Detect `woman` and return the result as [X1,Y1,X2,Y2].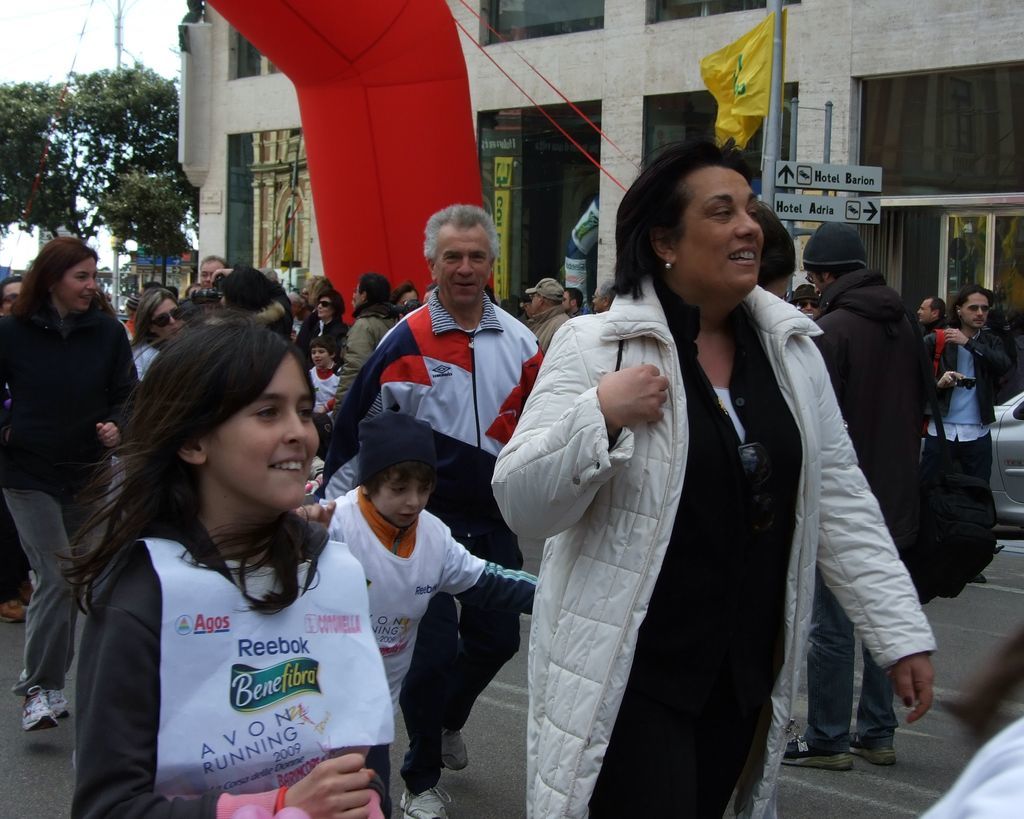
[123,292,186,382].
